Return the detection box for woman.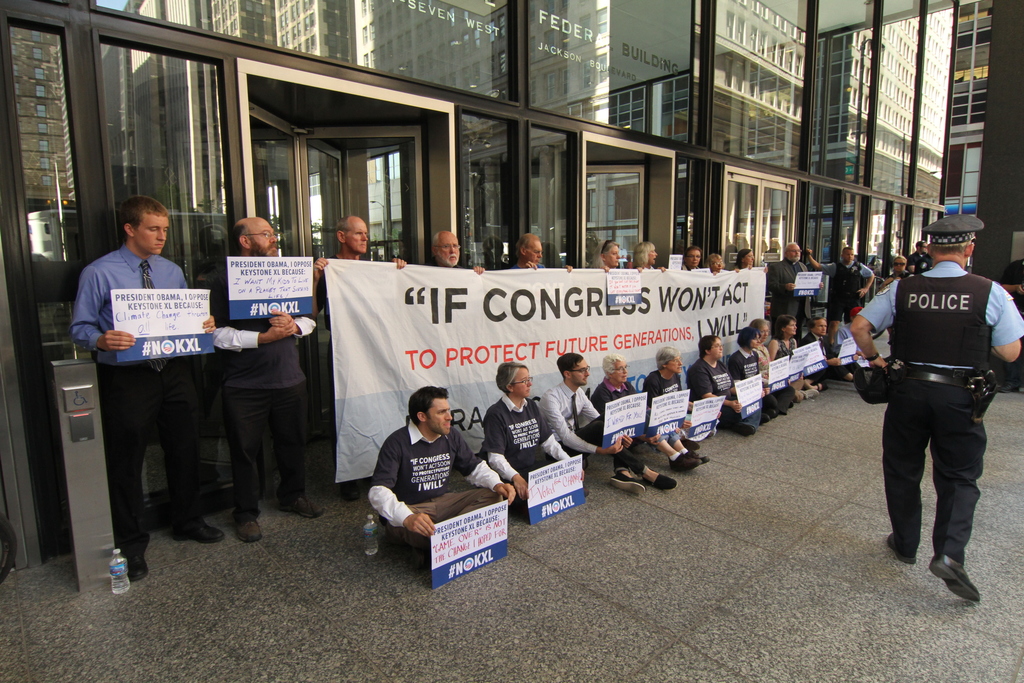
left=589, top=238, right=620, bottom=275.
